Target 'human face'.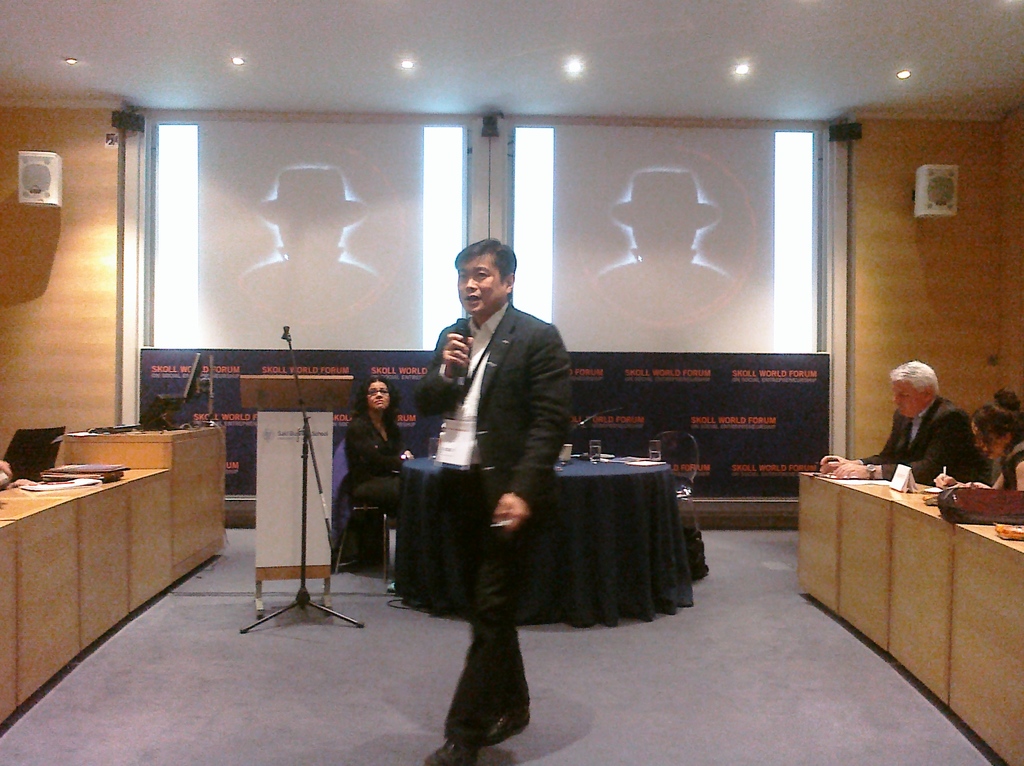
Target region: (x1=972, y1=423, x2=1005, y2=460).
